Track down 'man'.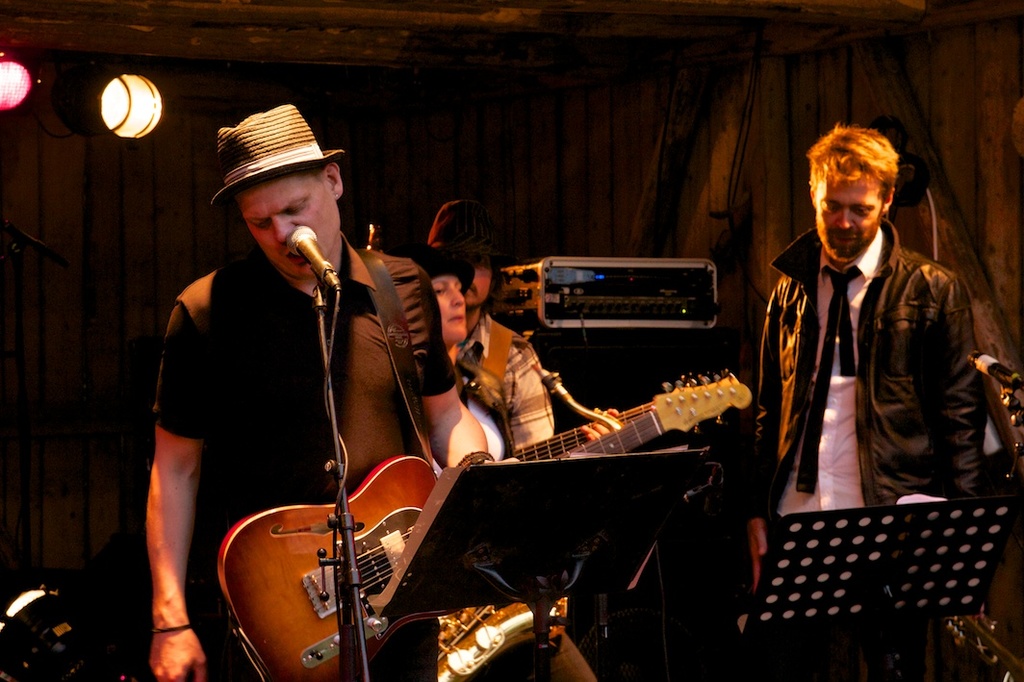
Tracked to pyautogui.locateOnScreen(428, 193, 601, 681).
